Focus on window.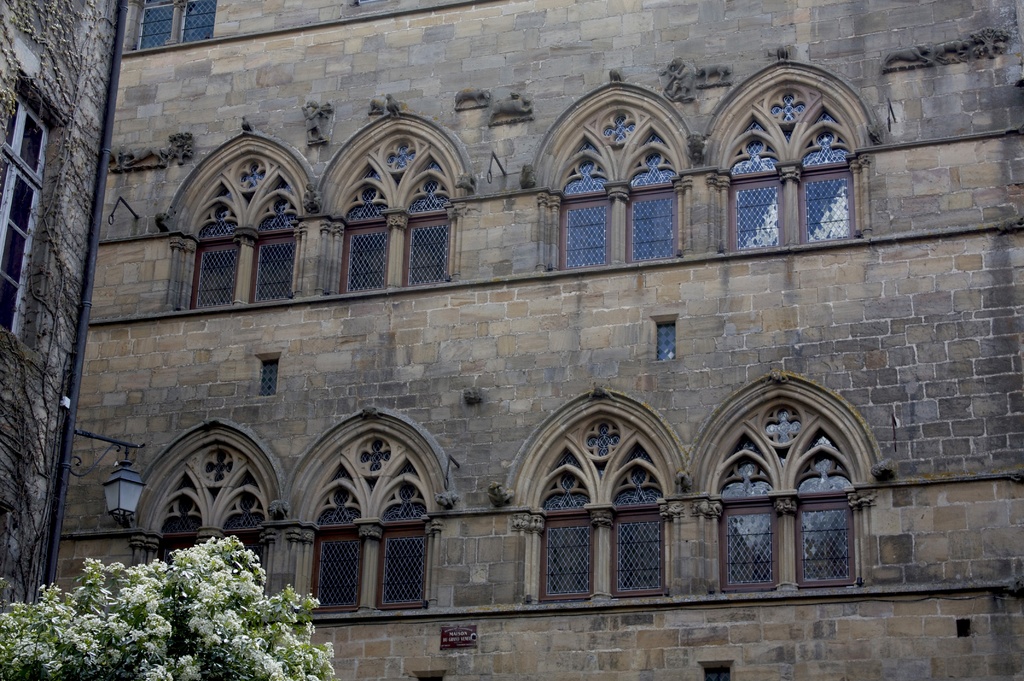
Focused at 342/136/462/293.
